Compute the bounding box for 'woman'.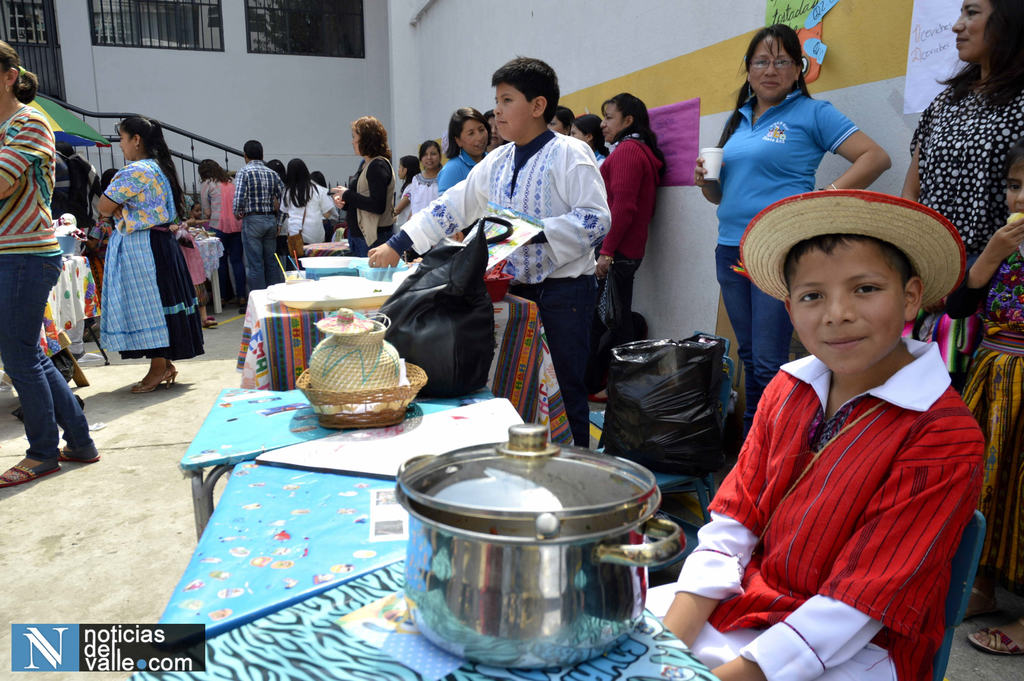
region(586, 95, 667, 401).
